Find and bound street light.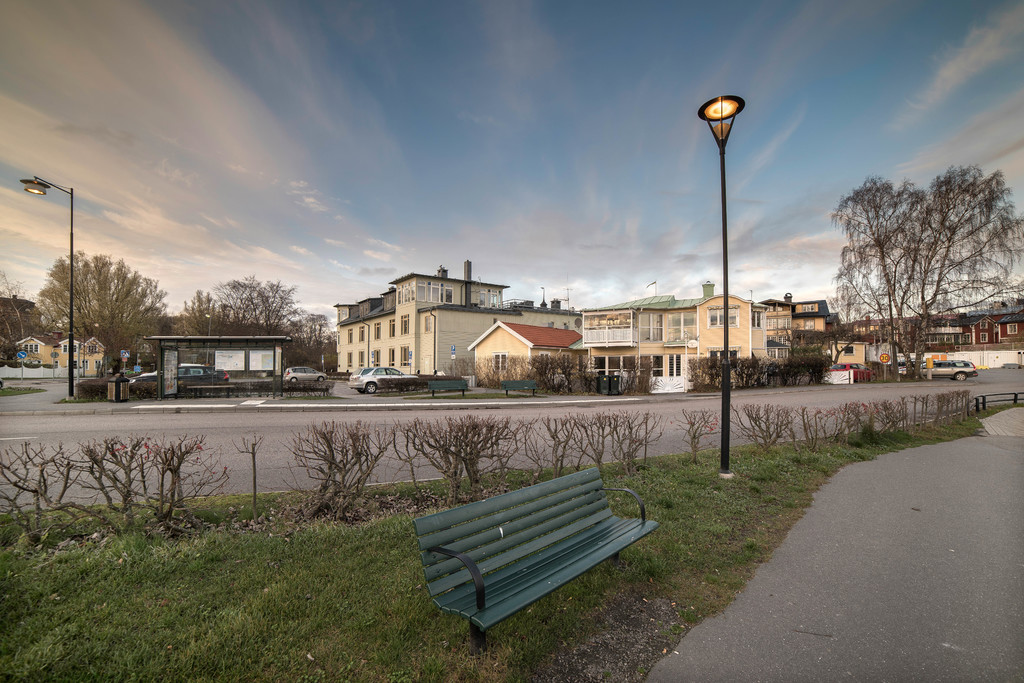
Bound: bbox=(15, 179, 79, 403).
